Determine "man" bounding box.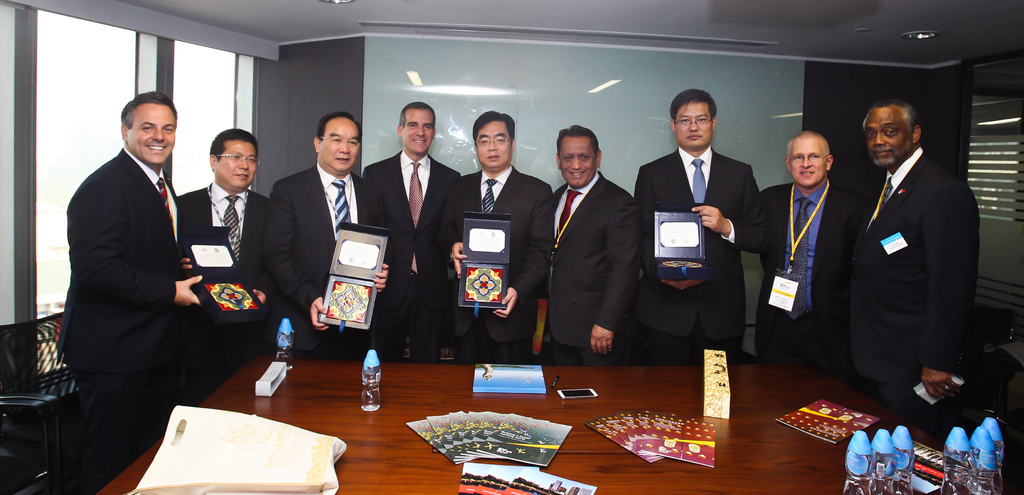
Determined: box(51, 93, 265, 494).
